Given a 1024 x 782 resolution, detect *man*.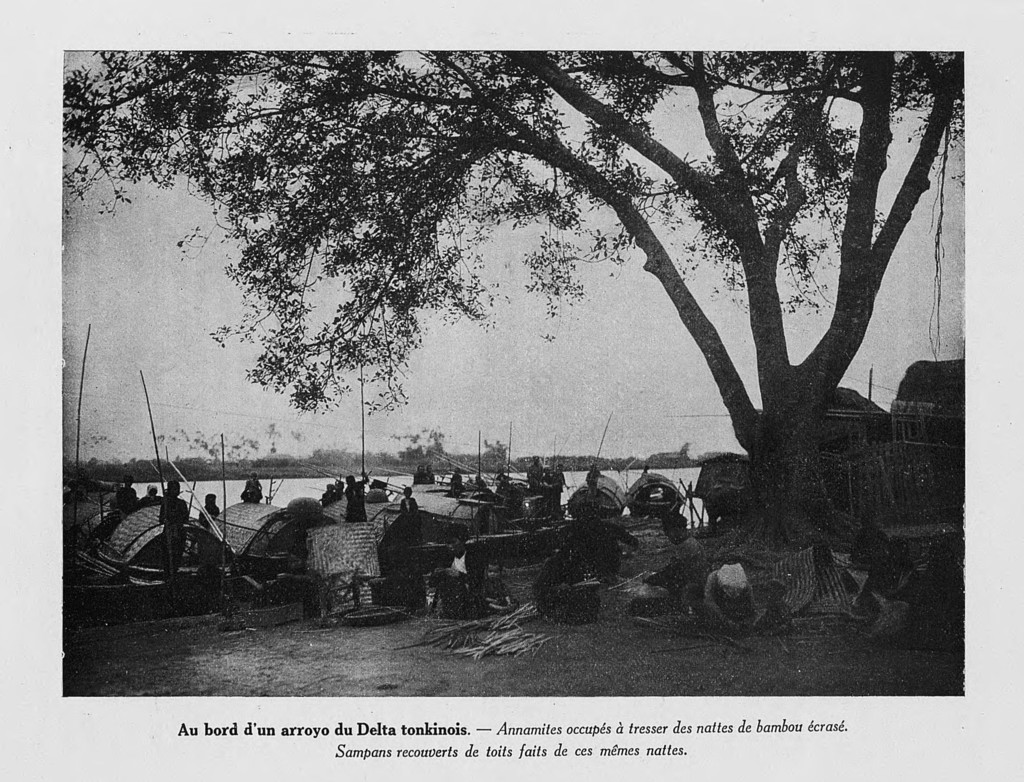
113:473:136:516.
